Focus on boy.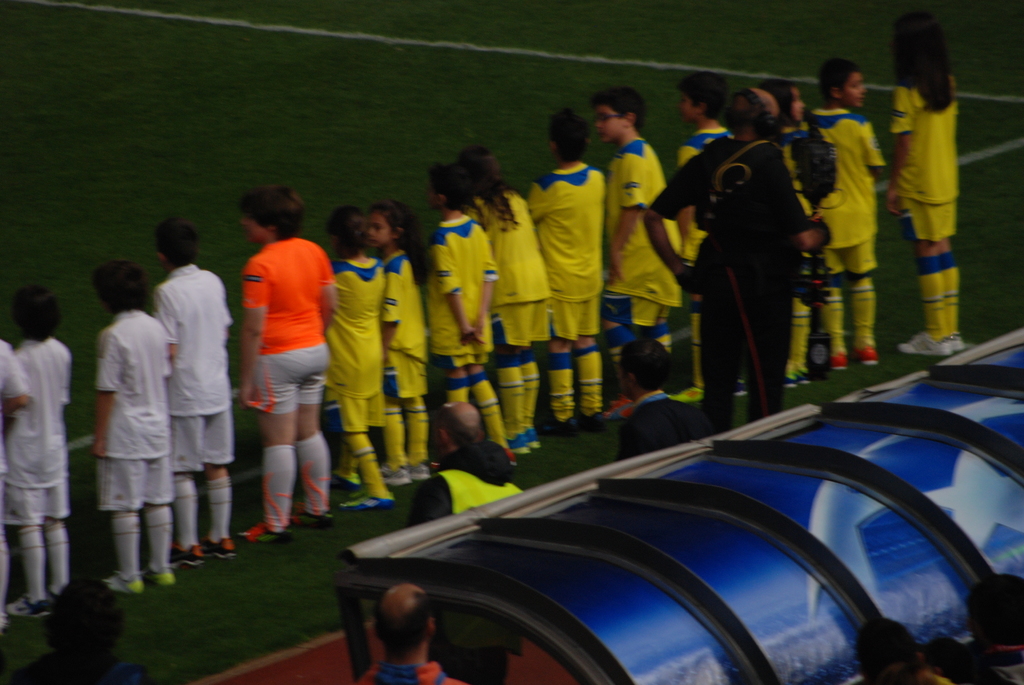
Focused at 518, 110, 614, 430.
